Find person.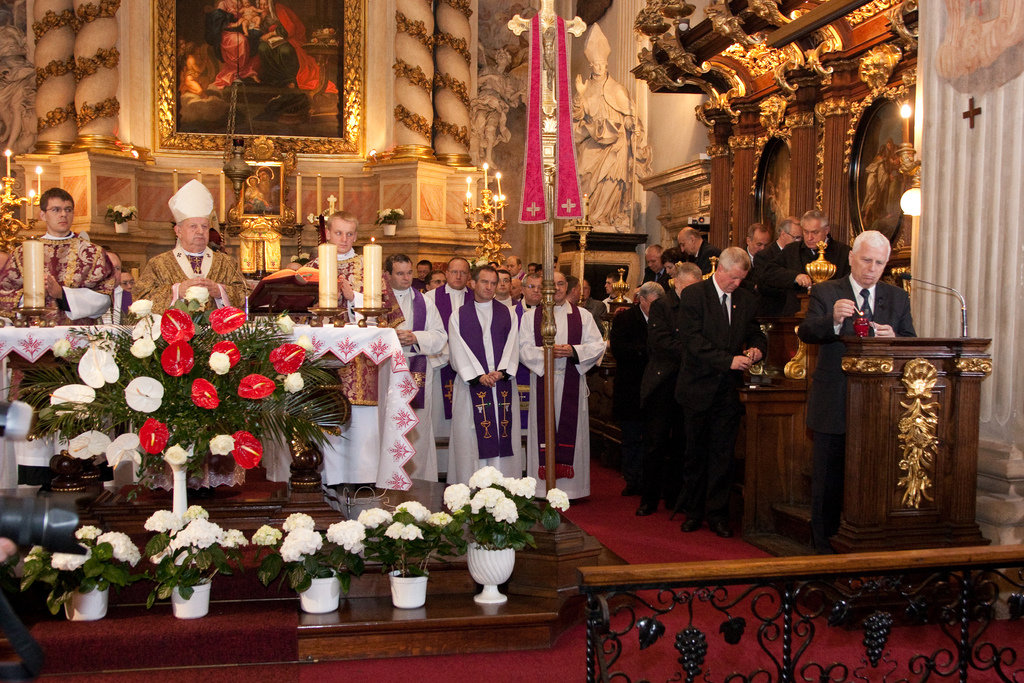
select_region(129, 181, 249, 311).
